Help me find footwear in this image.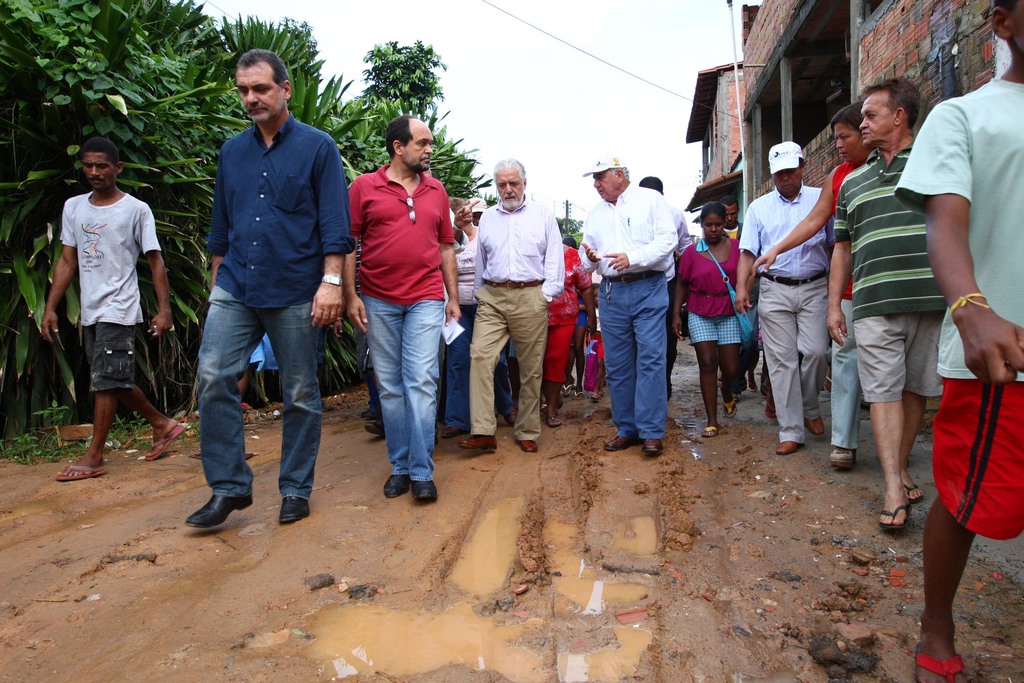
Found it: (left=776, top=442, right=797, bottom=453).
